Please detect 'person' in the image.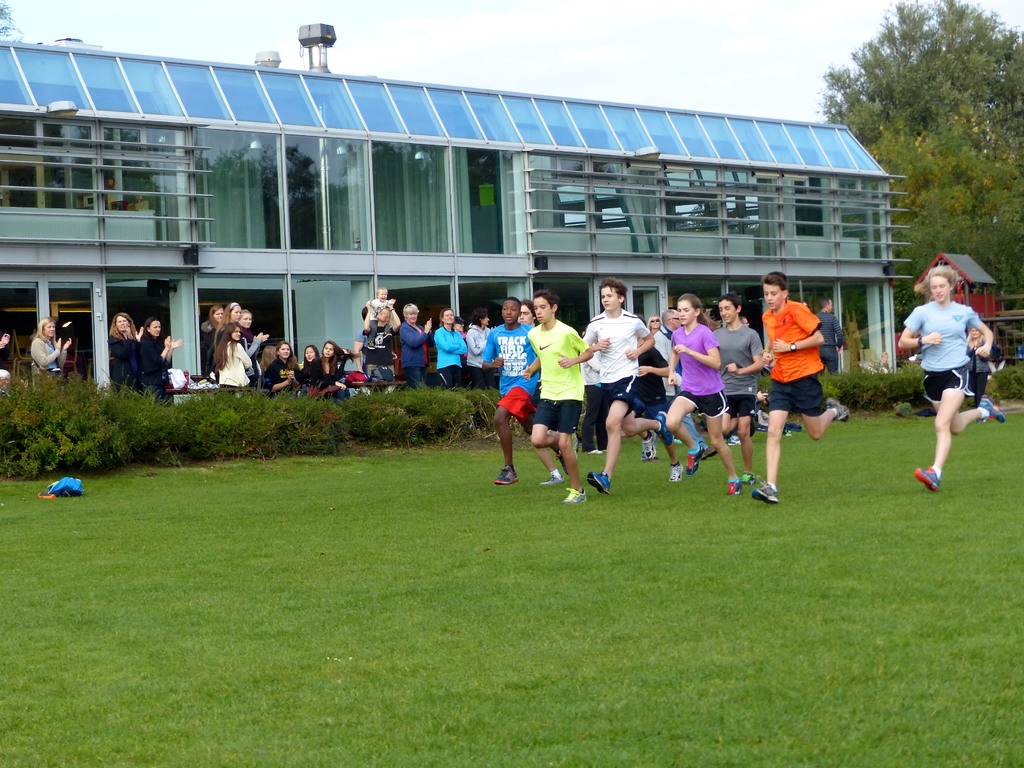
<region>362, 312, 397, 392</region>.
